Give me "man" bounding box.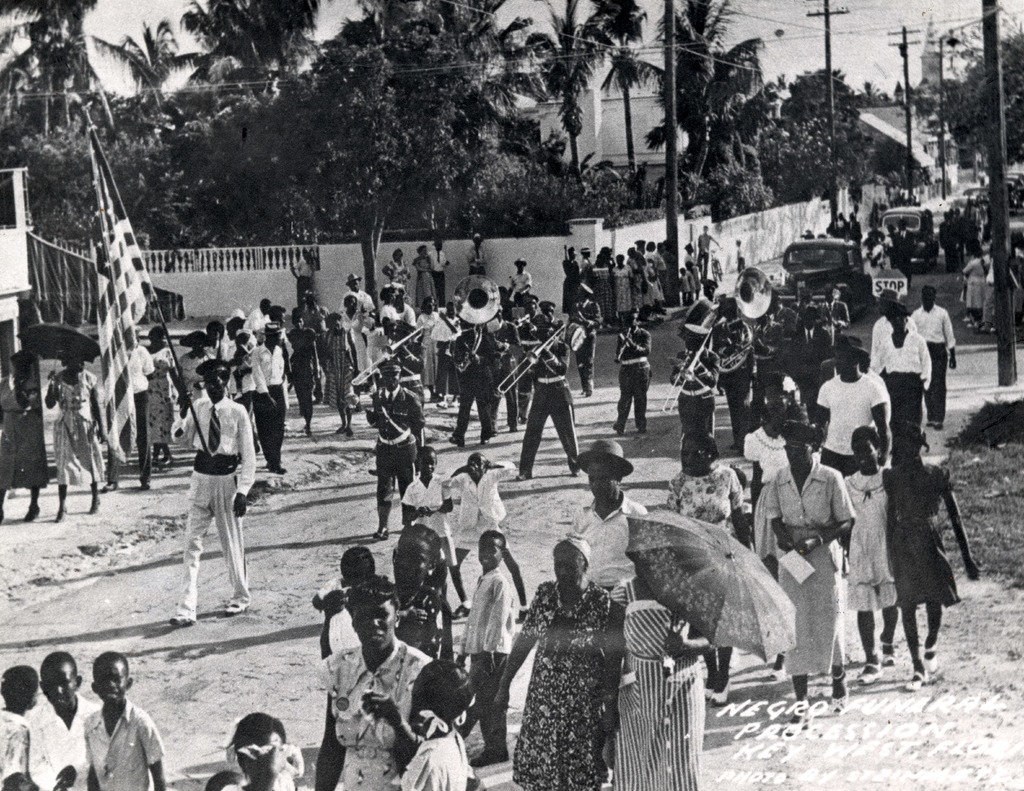
box=[358, 354, 427, 542].
